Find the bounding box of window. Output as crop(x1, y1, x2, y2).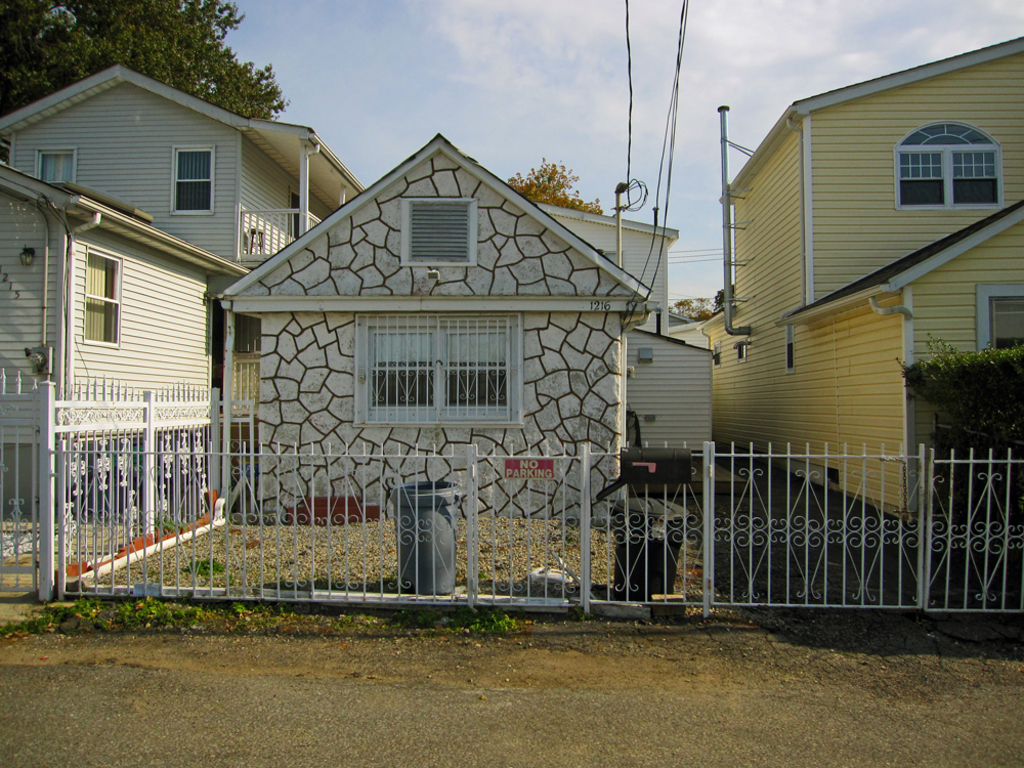
crop(384, 333, 434, 406).
